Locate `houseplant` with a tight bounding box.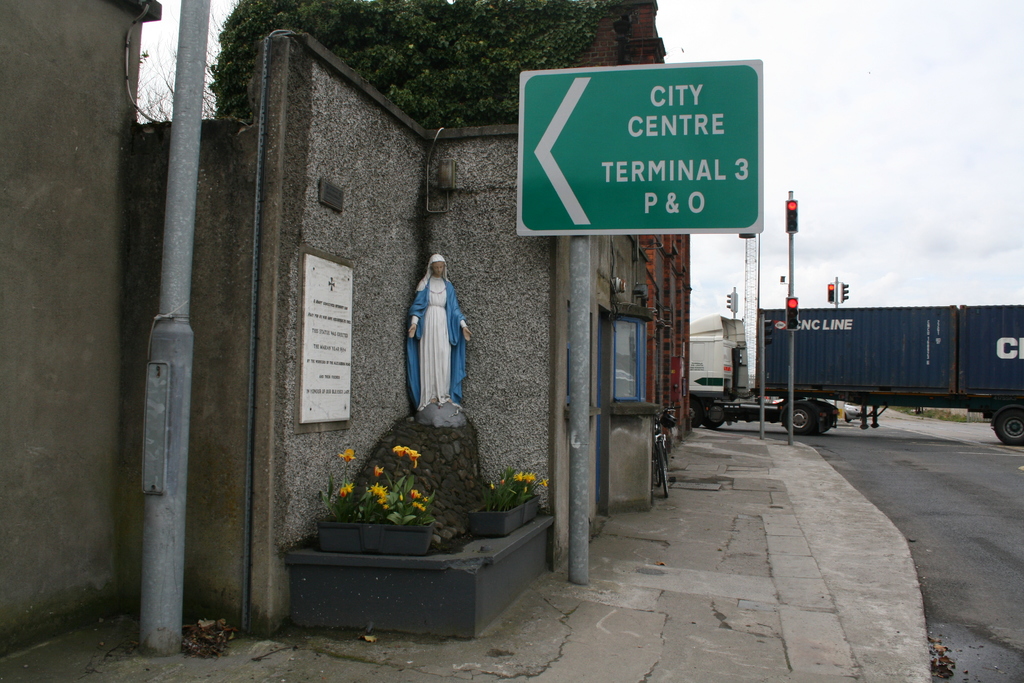
304, 443, 372, 554.
